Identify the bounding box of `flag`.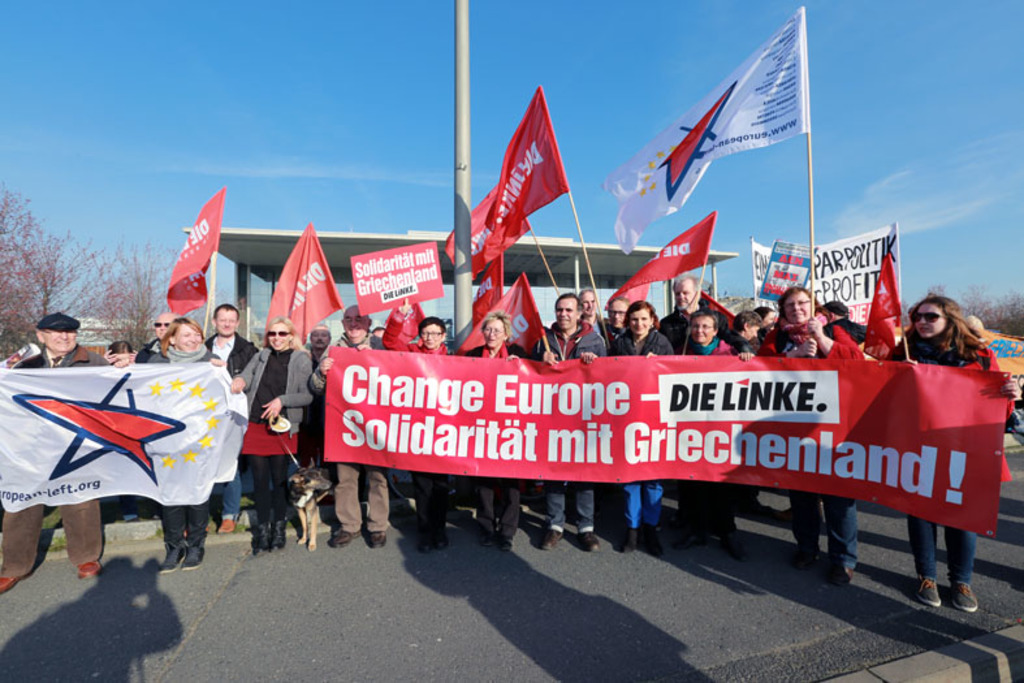
[x1=168, y1=186, x2=226, y2=317].
